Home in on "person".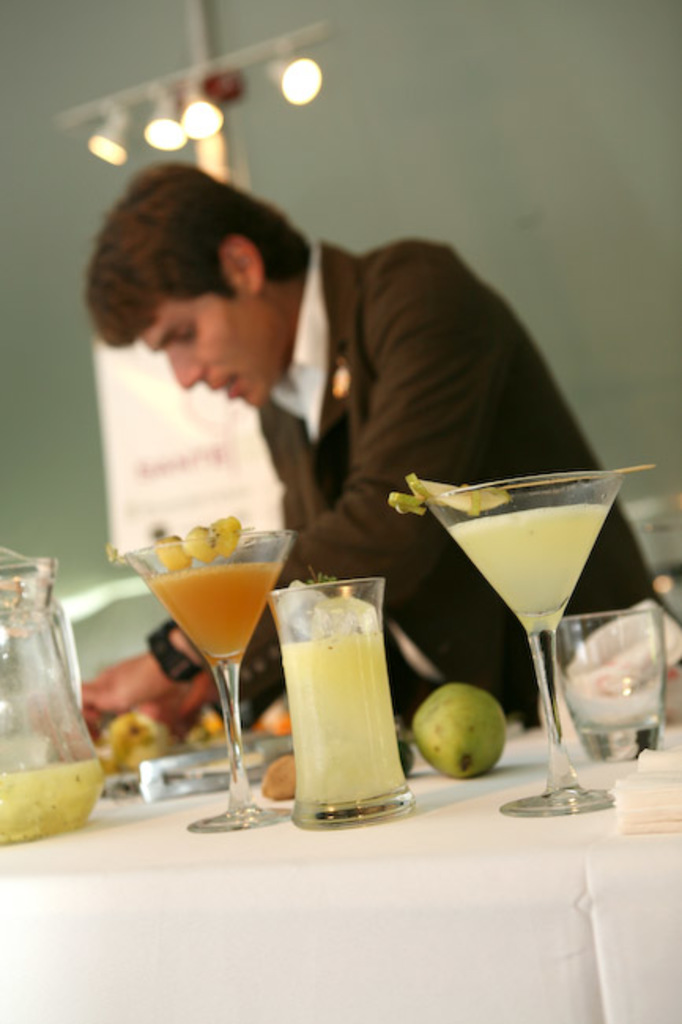
Homed in at <bbox>82, 132, 562, 750</bbox>.
